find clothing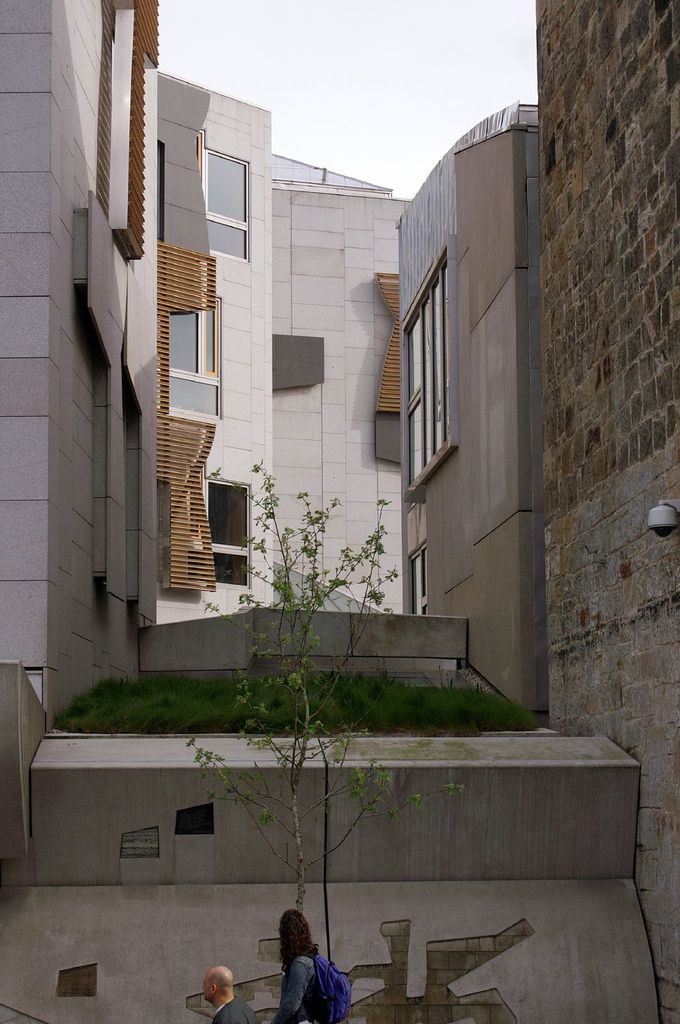
(left=279, top=945, right=320, bottom=1020)
